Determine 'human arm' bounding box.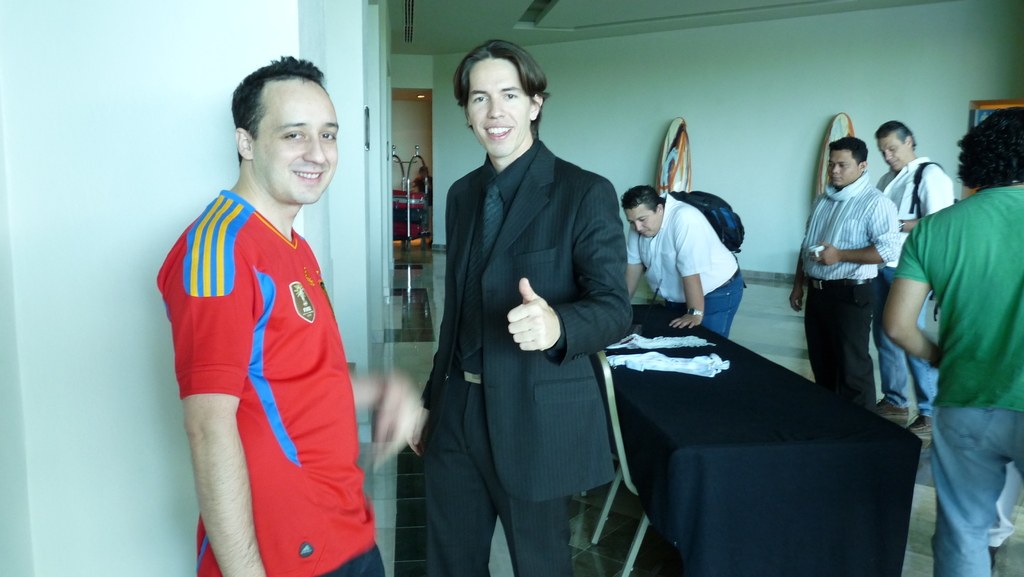
Determined: {"left": 785, "top": 200, "right": 817, "bottom": 319}.
